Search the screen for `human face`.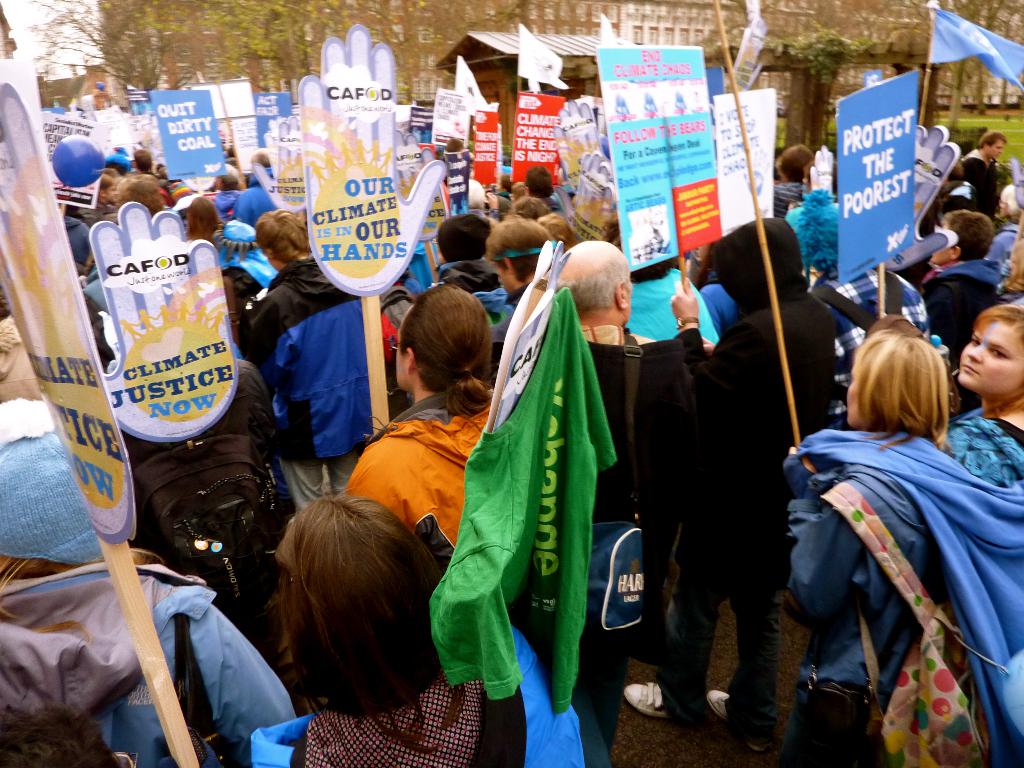
Found at BBox(959, 321, 1022, 393).
